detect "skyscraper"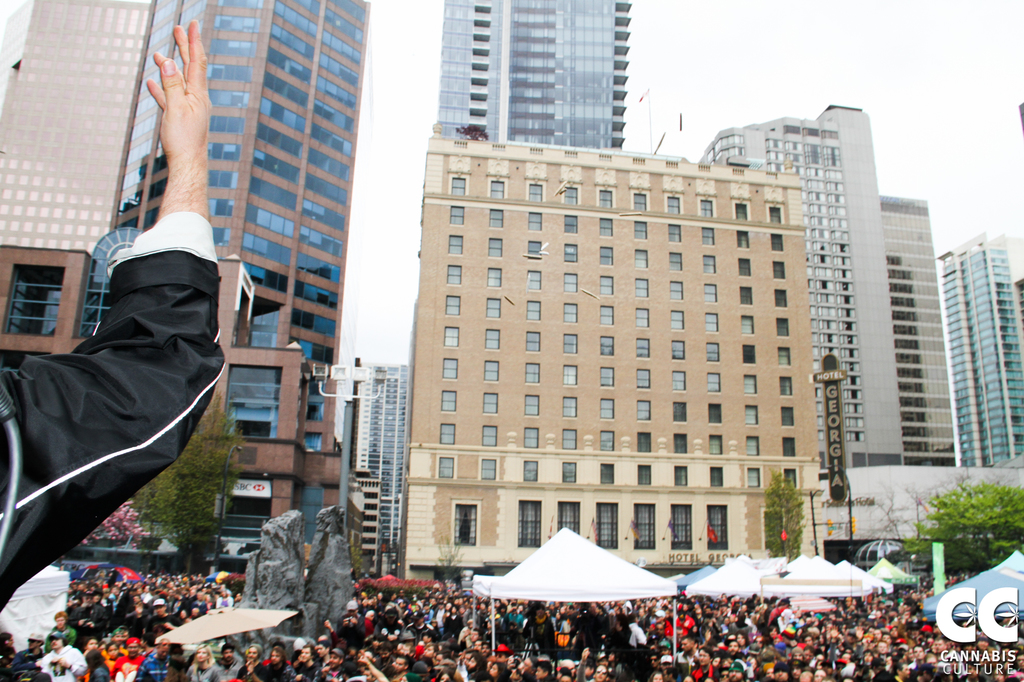
crop(0, 0, 157, 255)
